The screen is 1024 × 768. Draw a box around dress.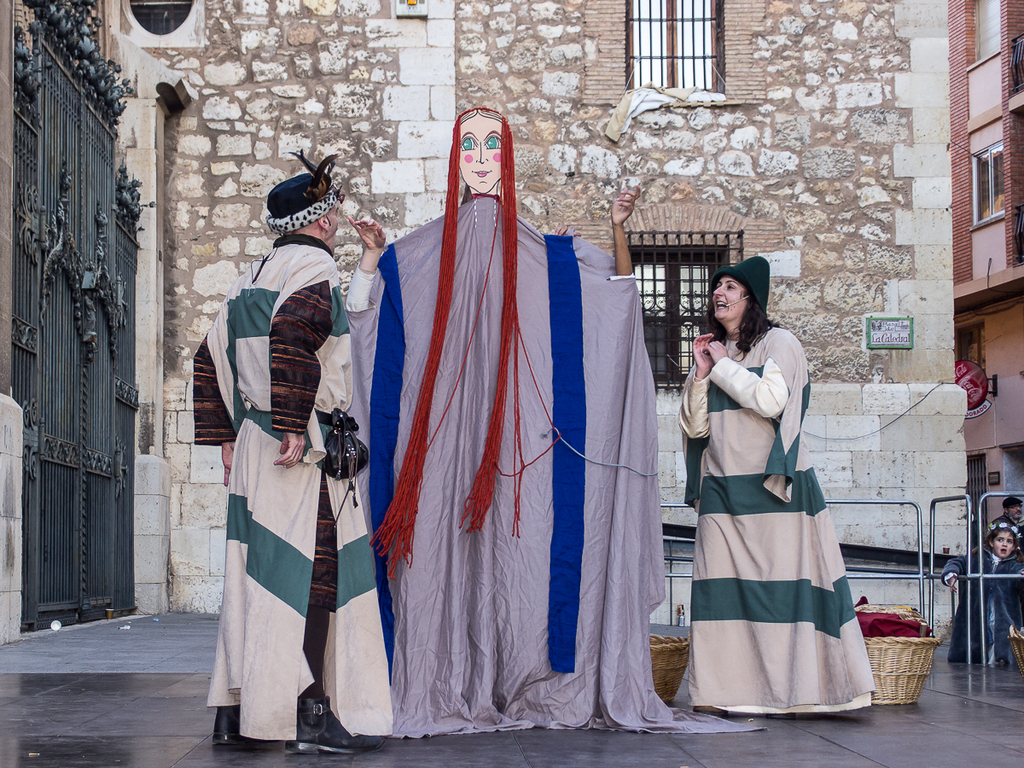
Rect(677, 323, 875, 714).
